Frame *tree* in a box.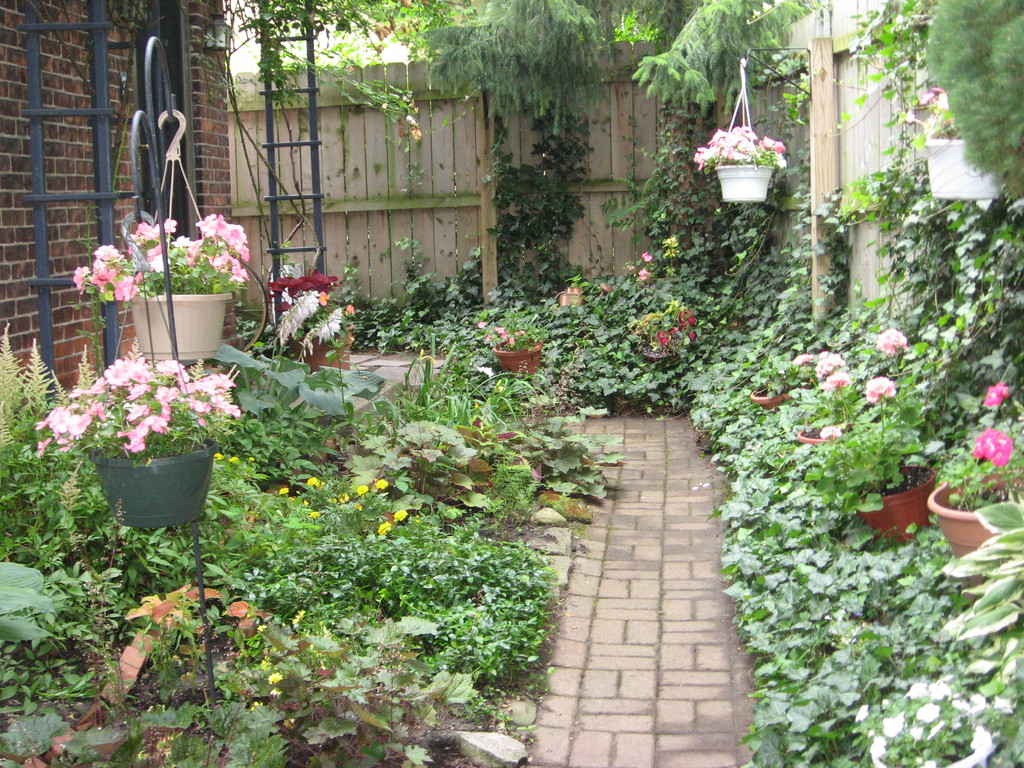
(714, 120, 806, 204).
